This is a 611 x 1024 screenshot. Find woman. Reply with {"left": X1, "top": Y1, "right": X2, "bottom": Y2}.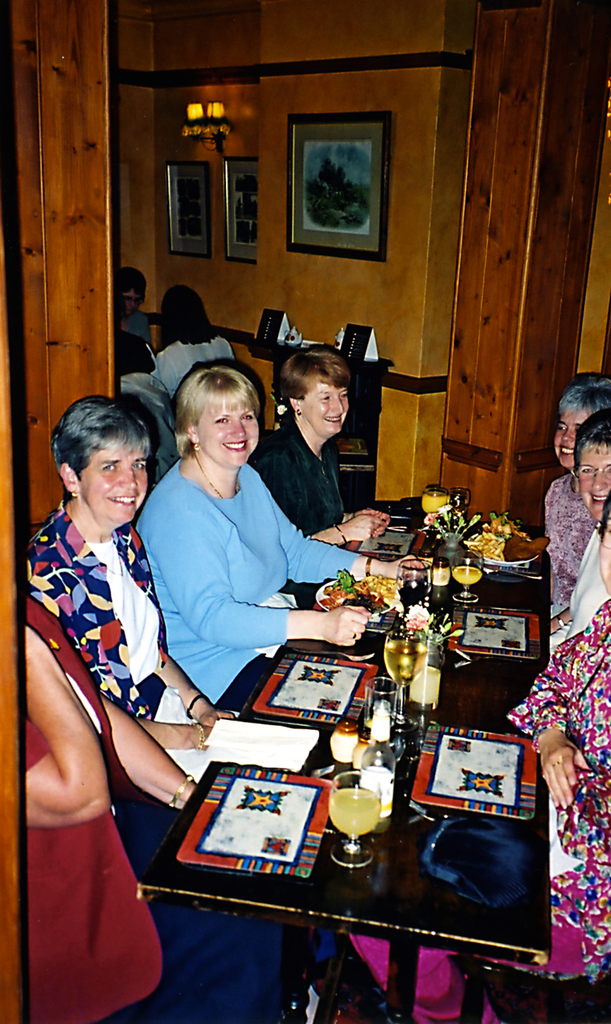
{"left": 23, "top": 392, "right": 242, "bottom": 791}.
